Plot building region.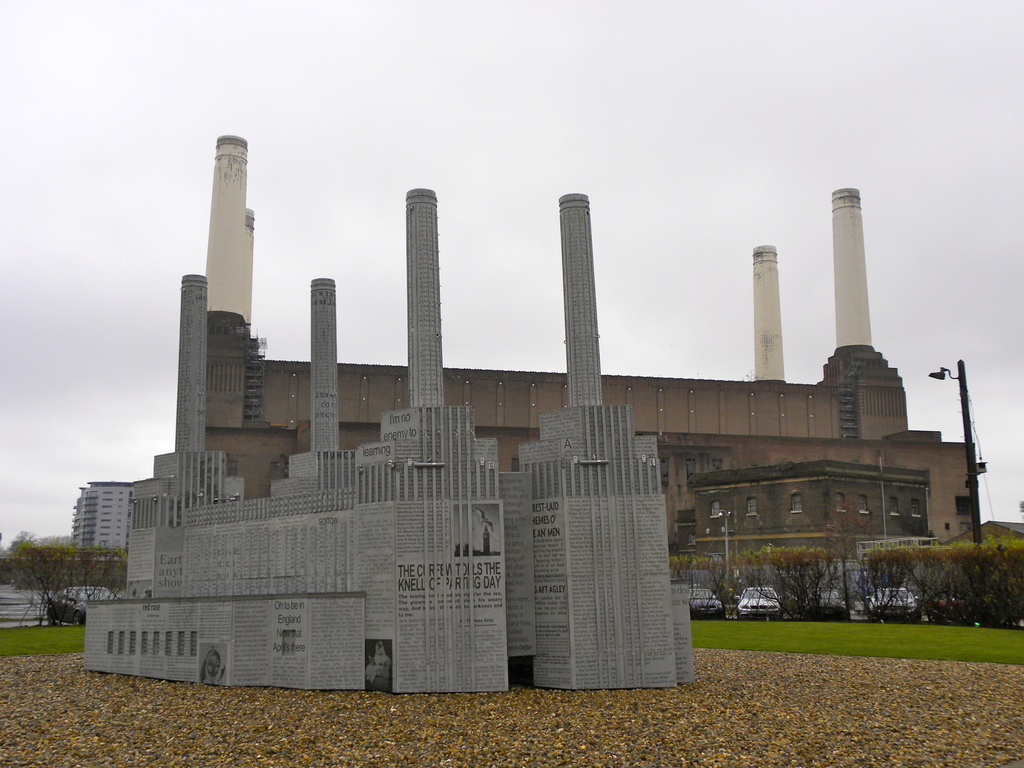
Plotted at (694, 463, 925, 554).
